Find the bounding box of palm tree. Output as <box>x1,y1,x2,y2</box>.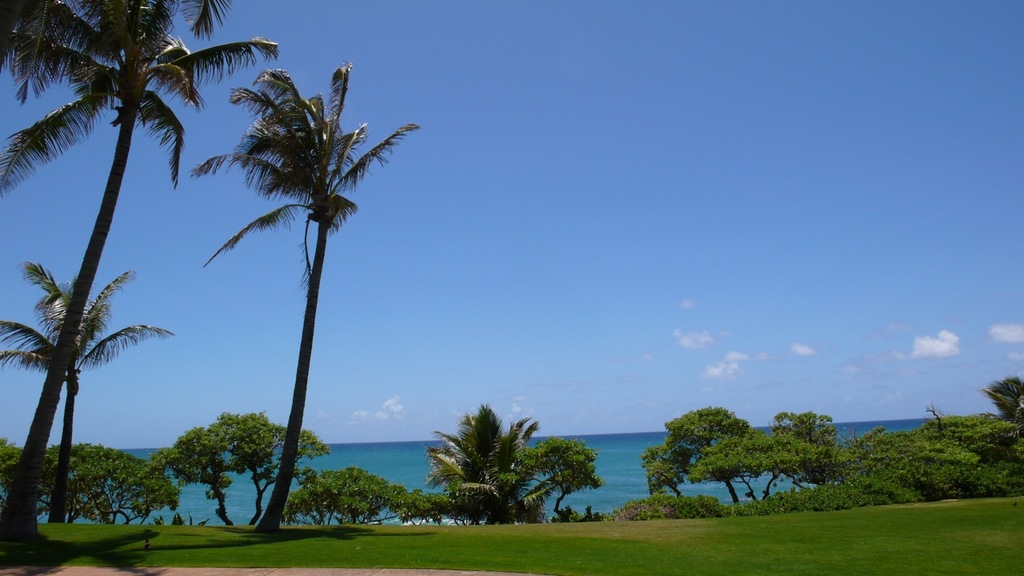
<box>14,0,238,503</box>.
